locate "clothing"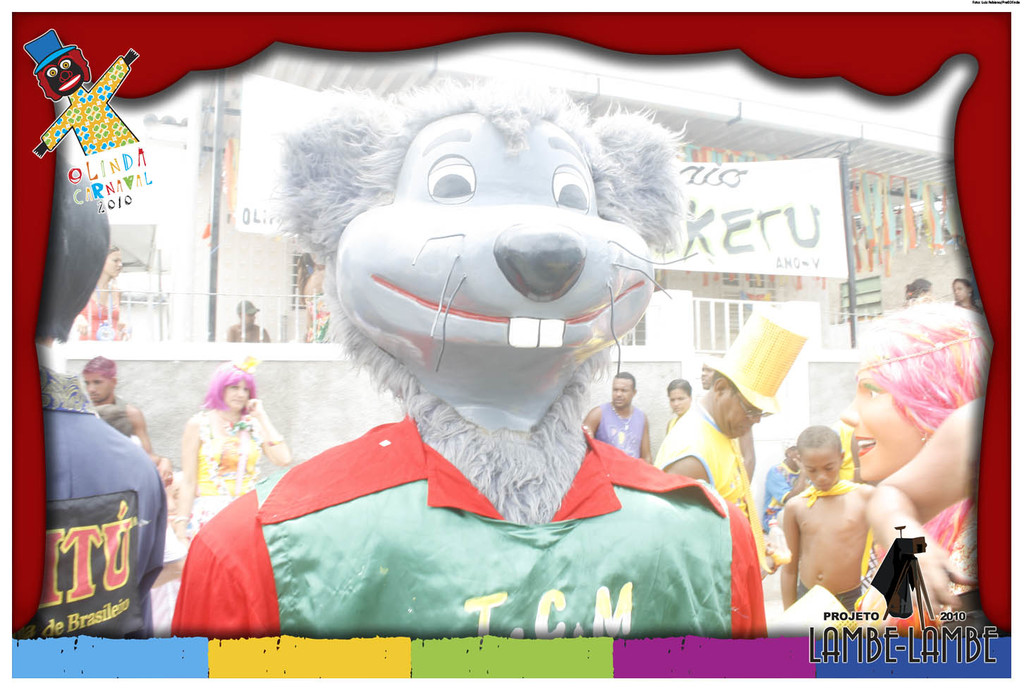
pyautogui.locateOnScreen(100, 398, 125, 411)
